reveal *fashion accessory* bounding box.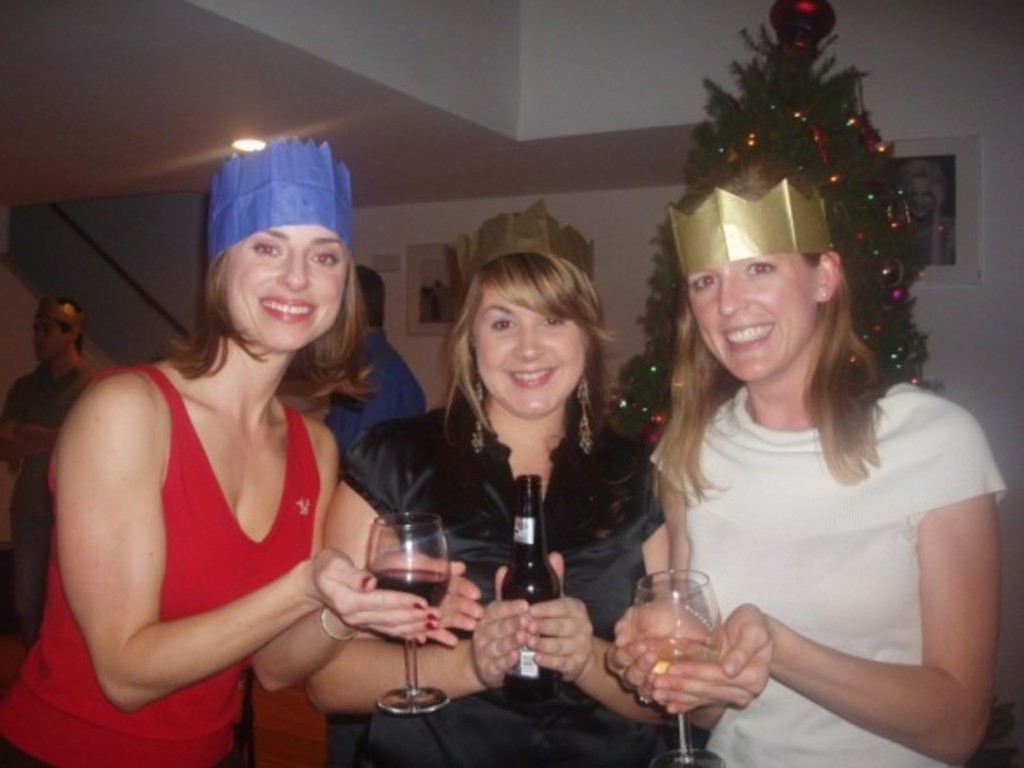
Revealed: x1=633, y1=693, x2=655, y2=709.
